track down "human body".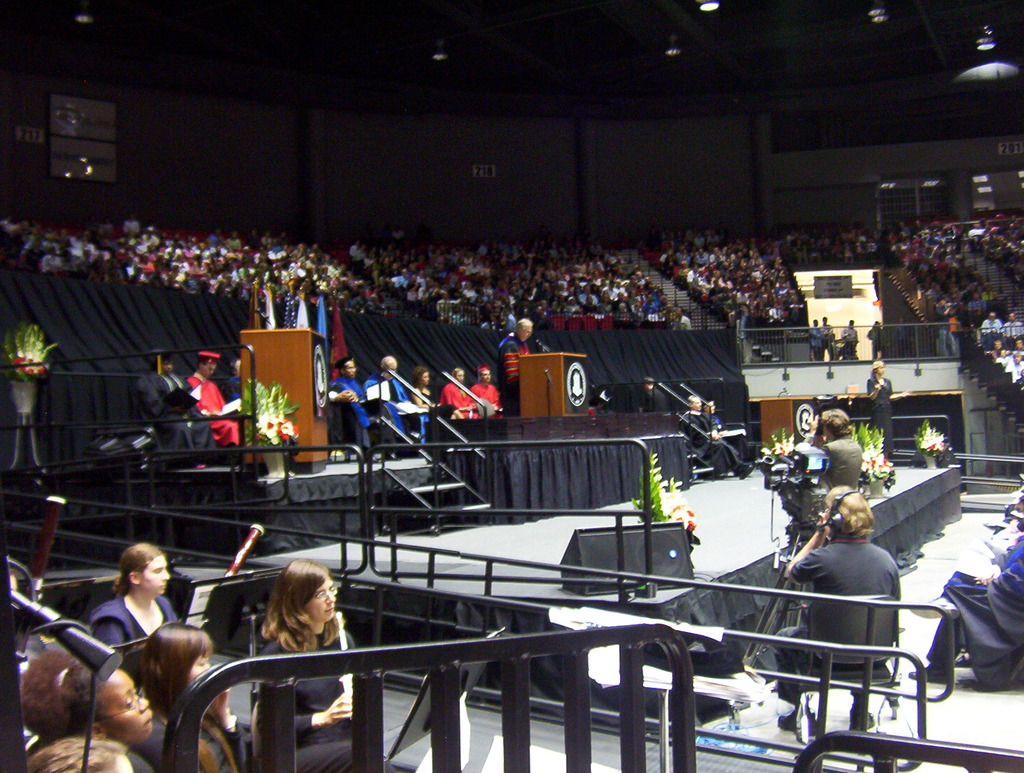
Tracked to x1=785 y1=431 x2=864 y2=535.
